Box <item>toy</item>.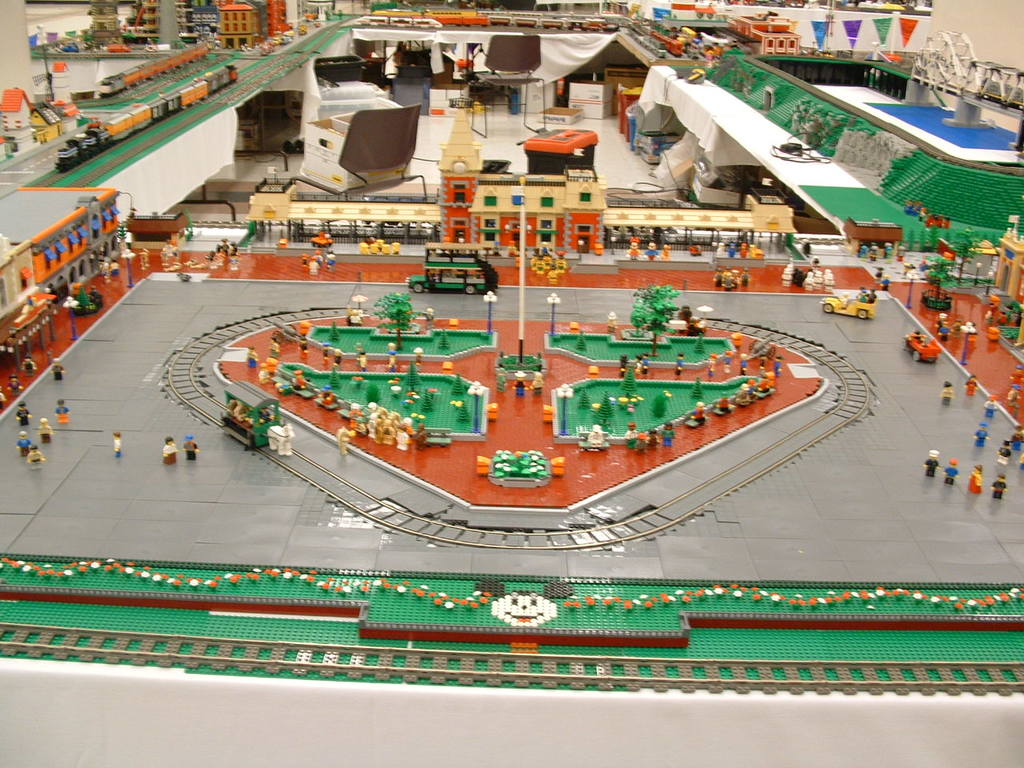
pyautogui.locateOnScreen(703, 353, 718, 377).
